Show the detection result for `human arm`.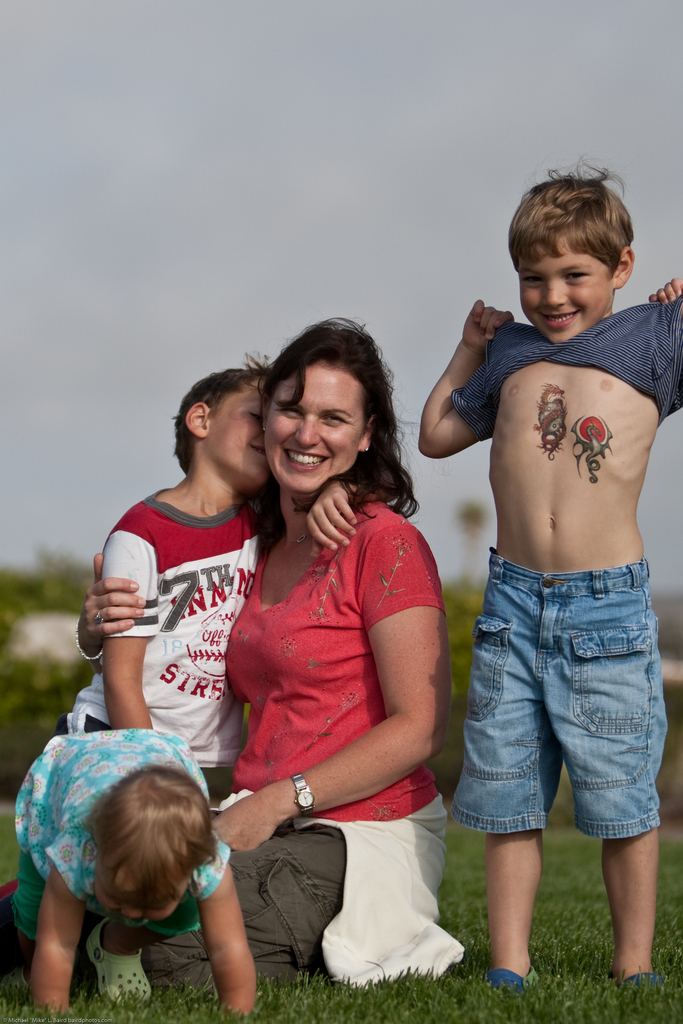
[left=206, top=839, right=259, bottom=1023].
